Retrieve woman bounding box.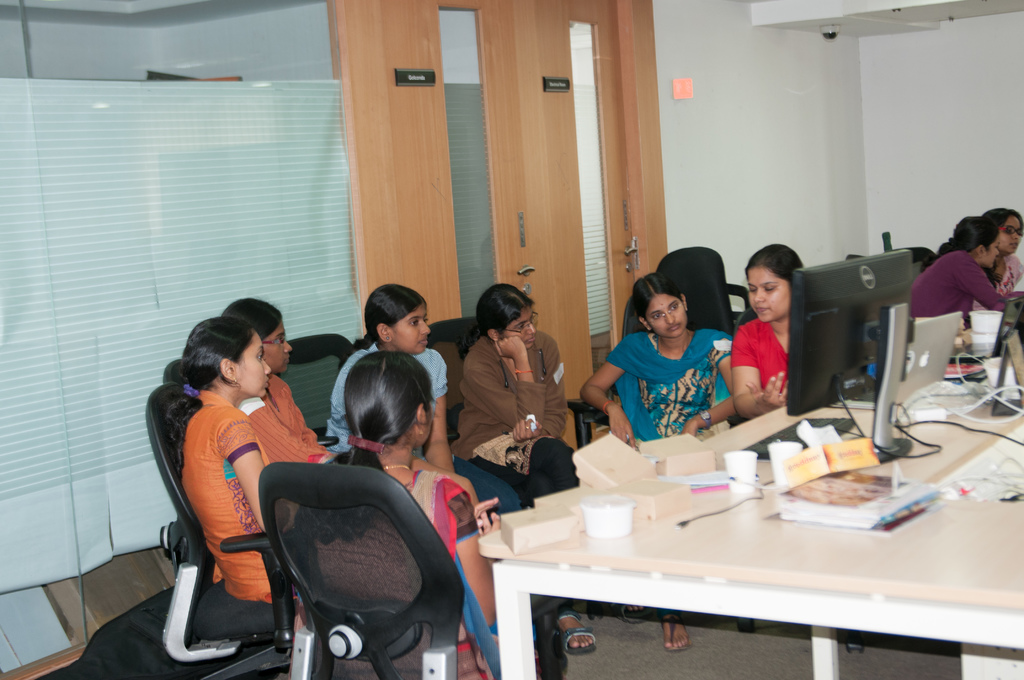
Bounding box: 724,245,805,423.
